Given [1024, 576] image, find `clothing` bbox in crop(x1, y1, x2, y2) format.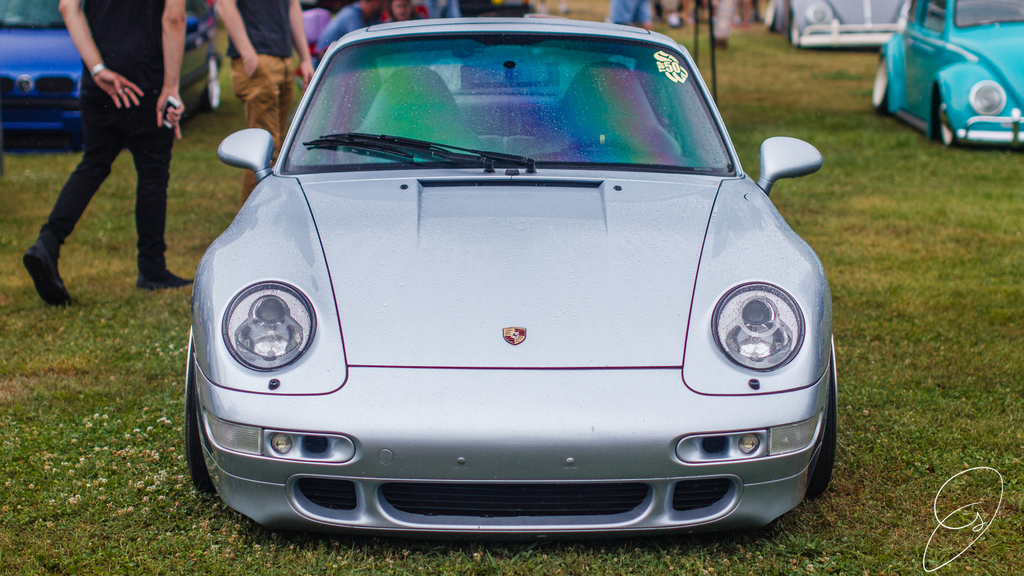
crop(44, 0, 178, 267).
